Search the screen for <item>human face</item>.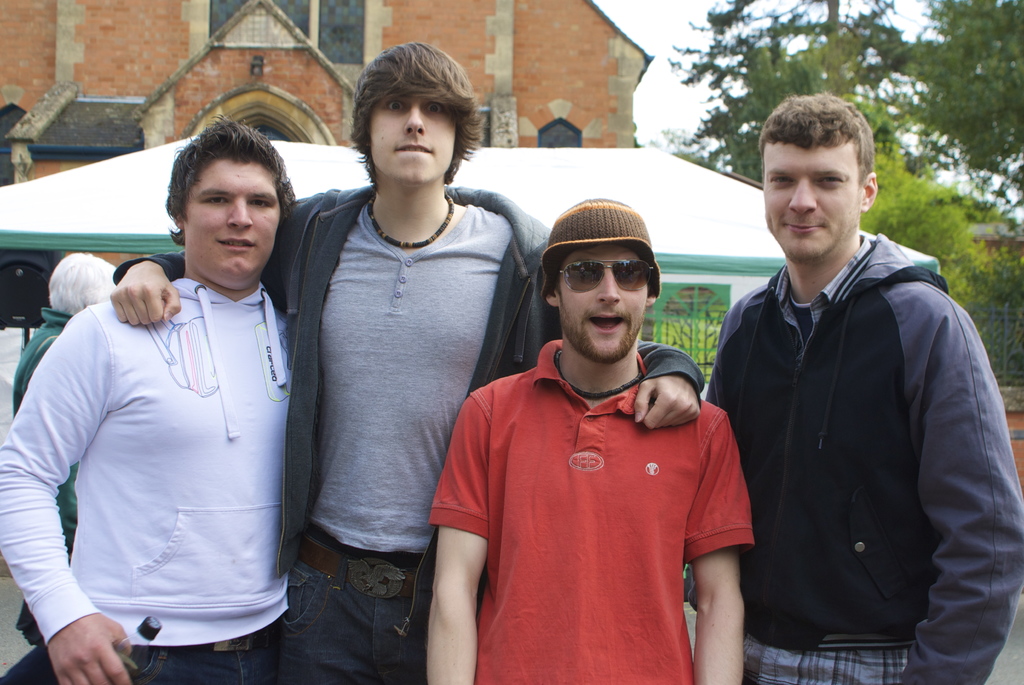
Found at 362:101:459:194.
